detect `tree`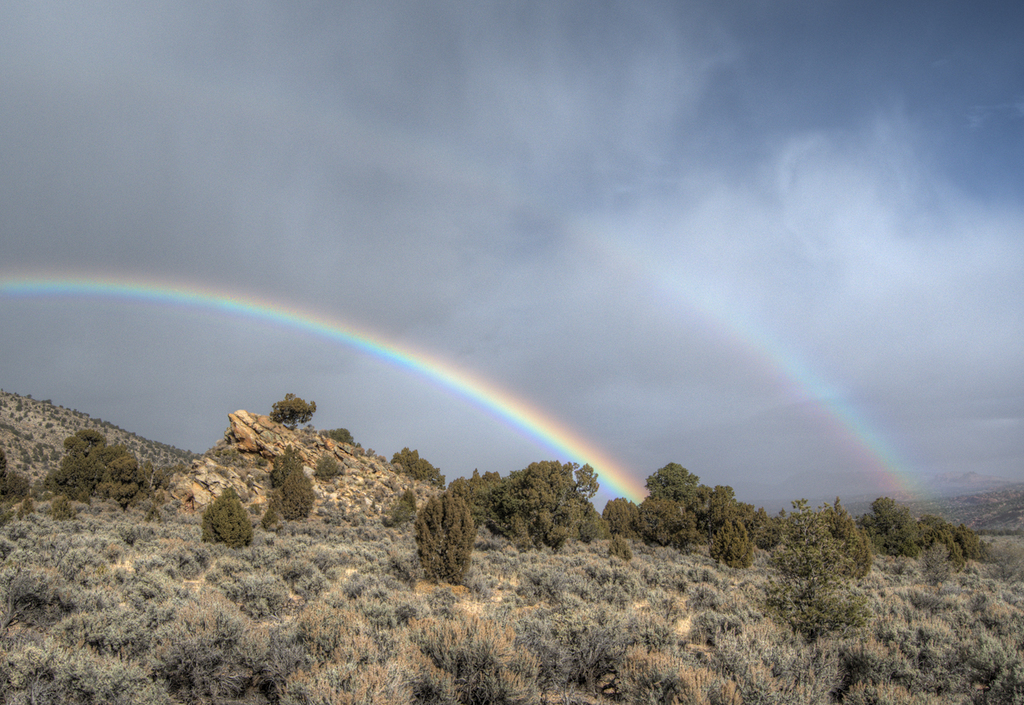
crop(411, 486, 478, 584)
